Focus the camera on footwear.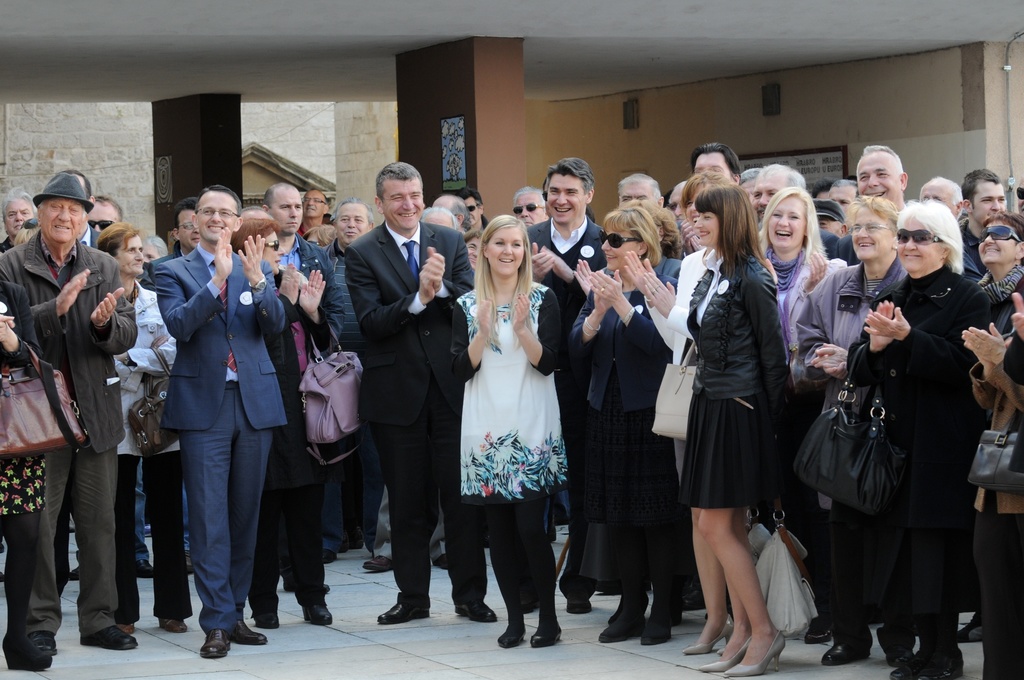
Focus region: <region>136, 562, 155, 578</region>.
